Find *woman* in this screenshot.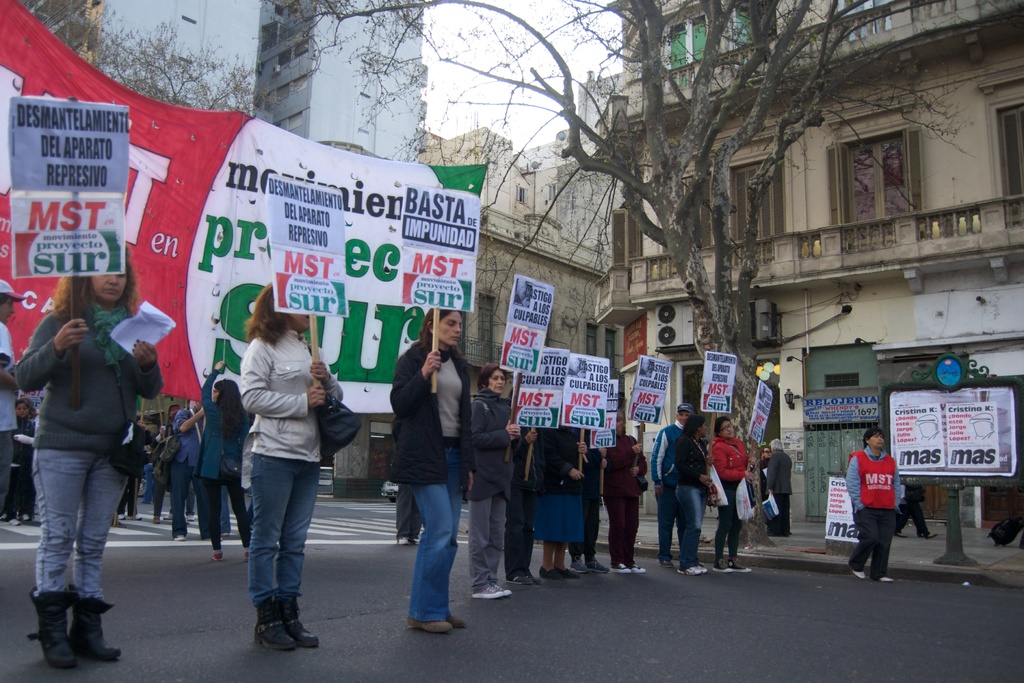
The bounding box for *woman* is <region>388, 308, 474, 632</region>.
